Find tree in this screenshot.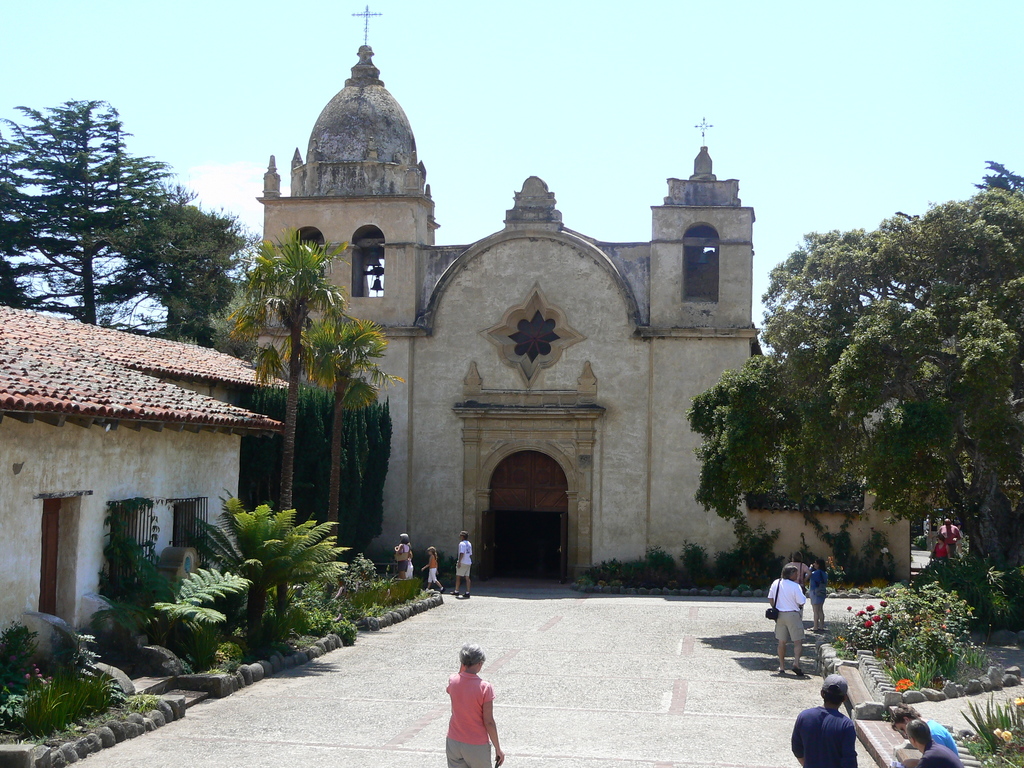
The bounding box for tree is (0, 97, 196, 325).
